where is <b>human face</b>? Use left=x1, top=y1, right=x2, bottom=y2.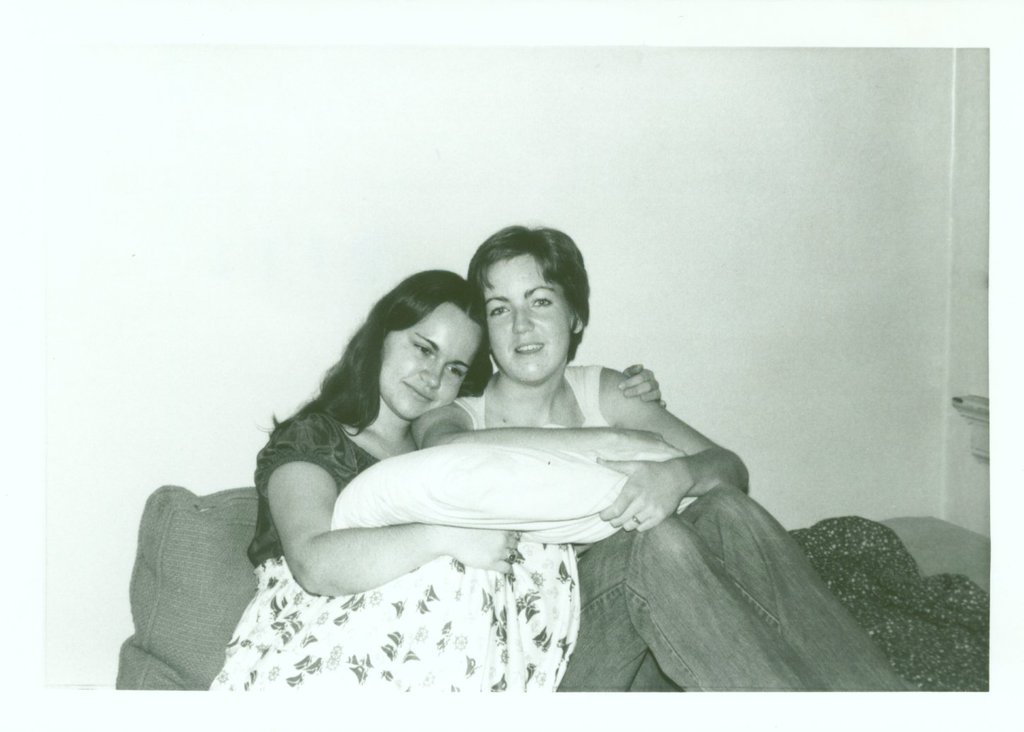
left=382, top=292, right=481, bottom=418.
